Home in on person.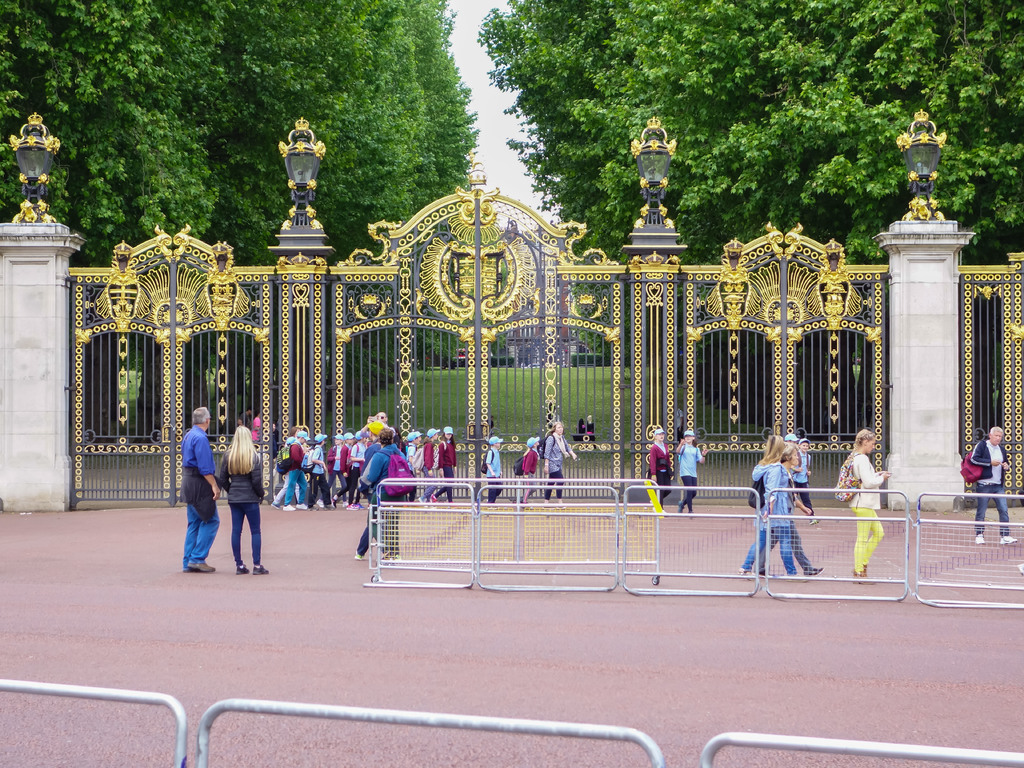
Homed in at [837,427,893,579].
